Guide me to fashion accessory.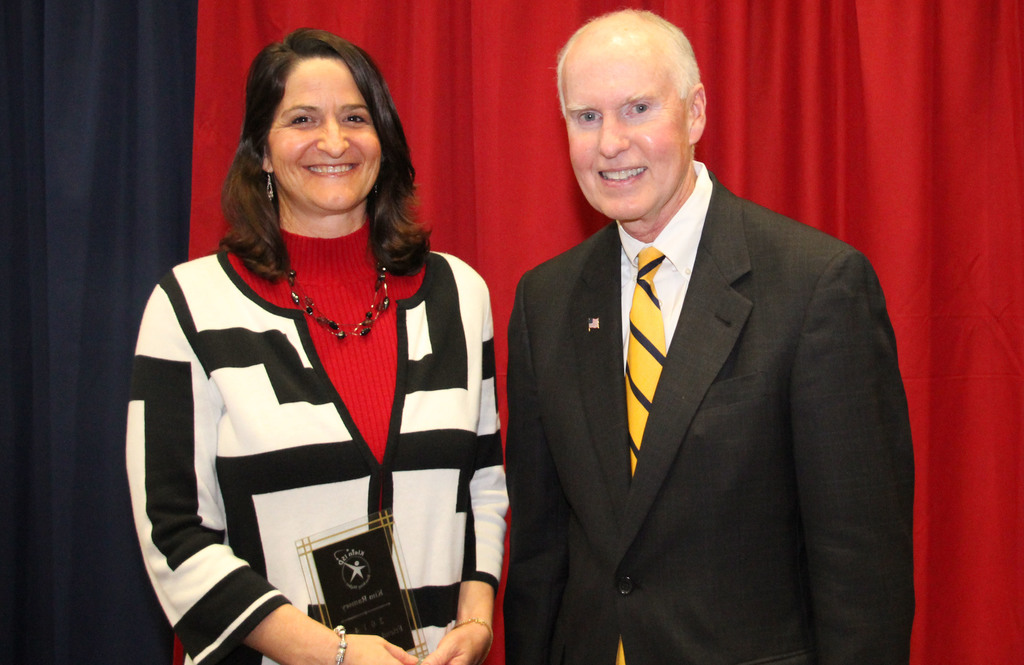
Guidance: 445 618 496 664.
